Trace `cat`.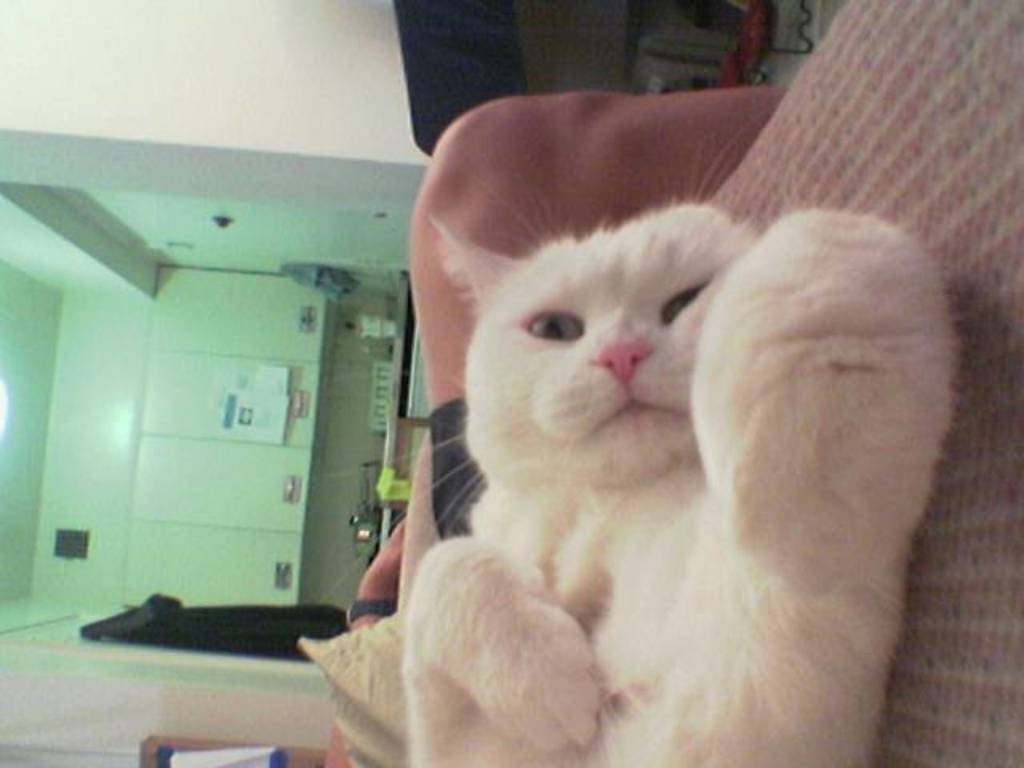
Traced to bbox=[387, 120, 966, 766].
